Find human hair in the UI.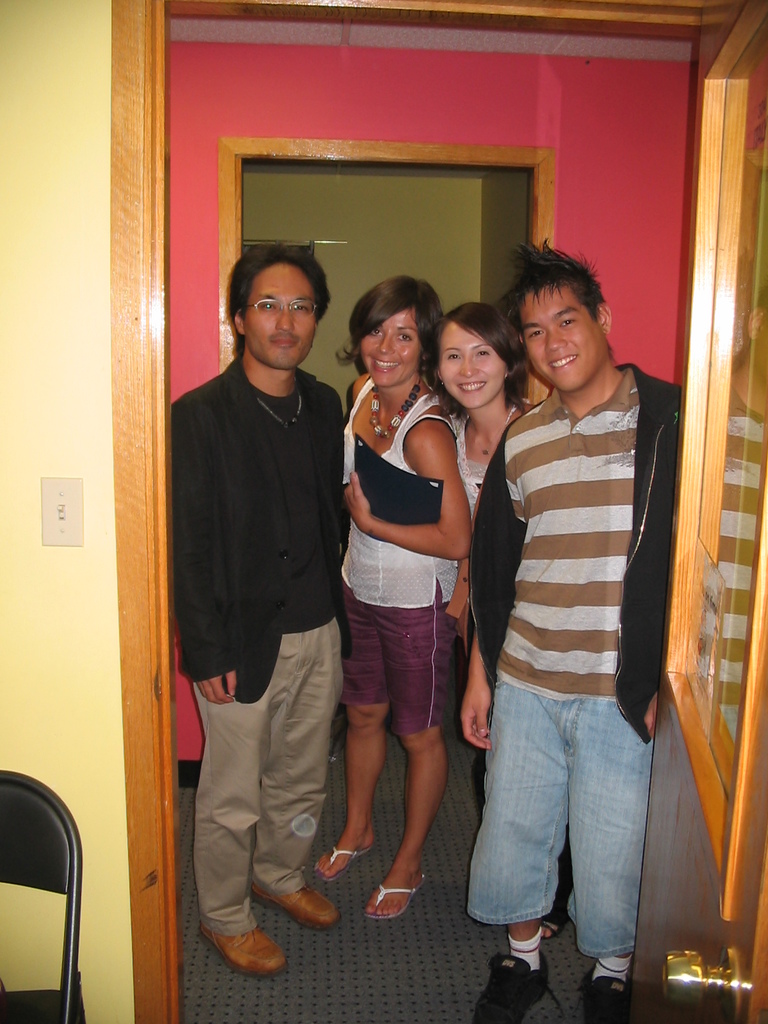
UI element at [left=230, top=239, right=333, bottom=356].
